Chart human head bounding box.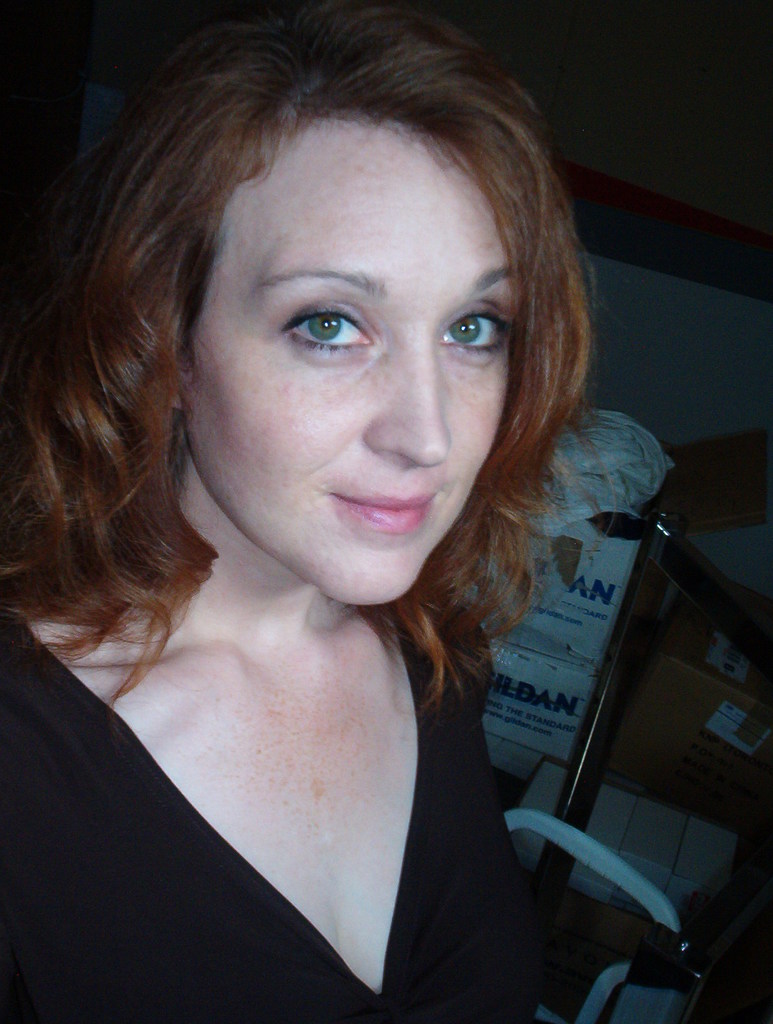
Charted: <region>80, 26, 568, 563</region>.
